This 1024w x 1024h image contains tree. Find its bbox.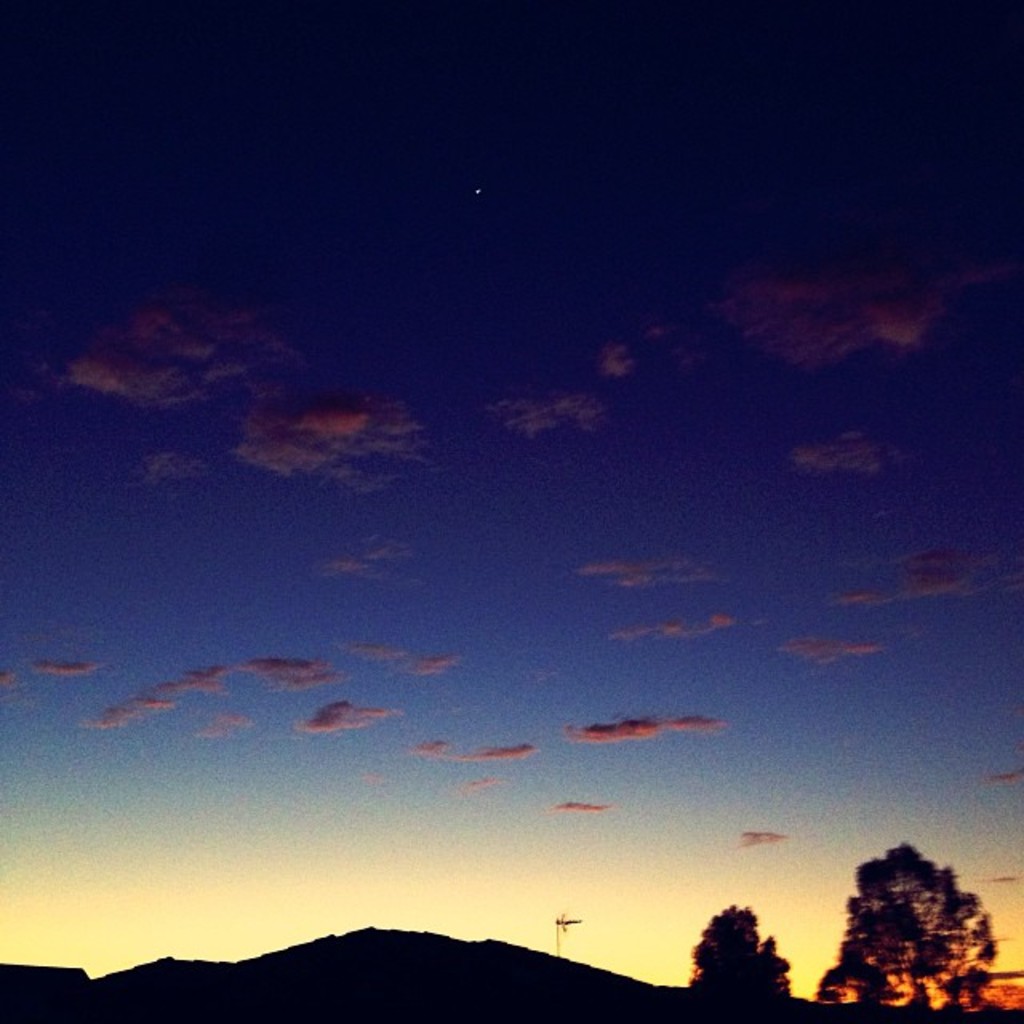
{"x1": 685, "y1": 898, "x2": 794, "y2": 1013}.
